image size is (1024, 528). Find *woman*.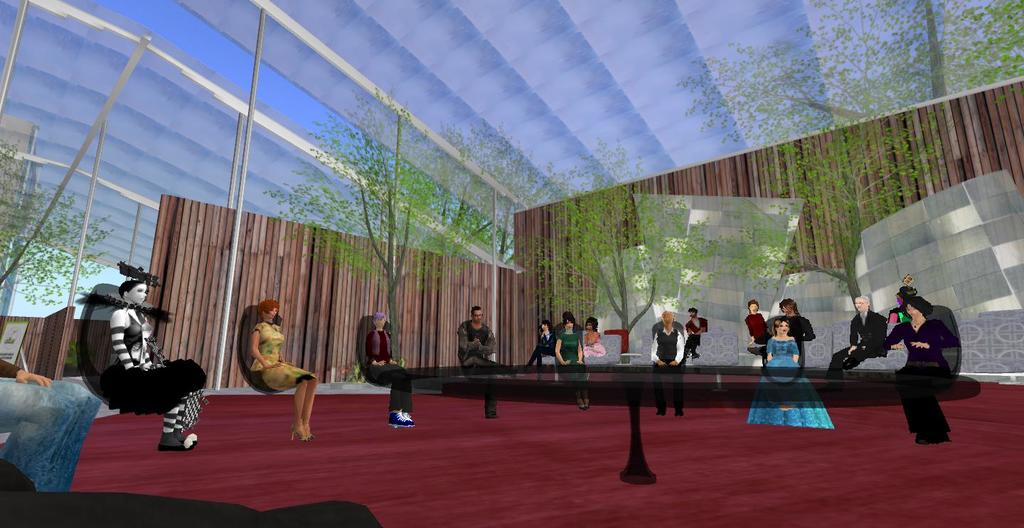
left=364, top=313, right=415, bottom=425.
